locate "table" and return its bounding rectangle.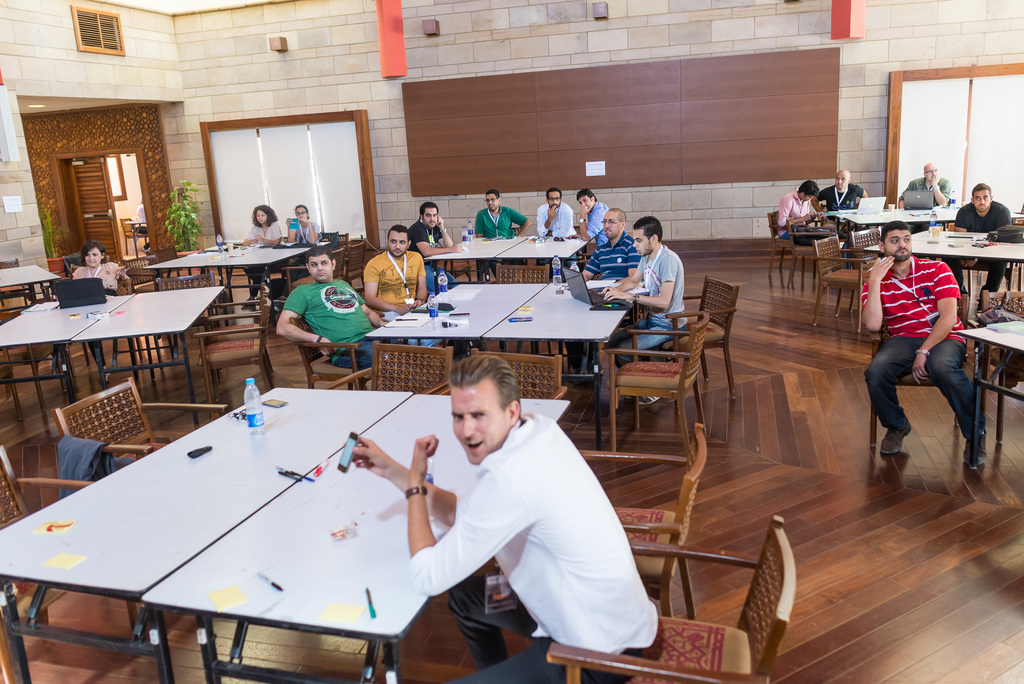
region(834, 202, 957, 242).
